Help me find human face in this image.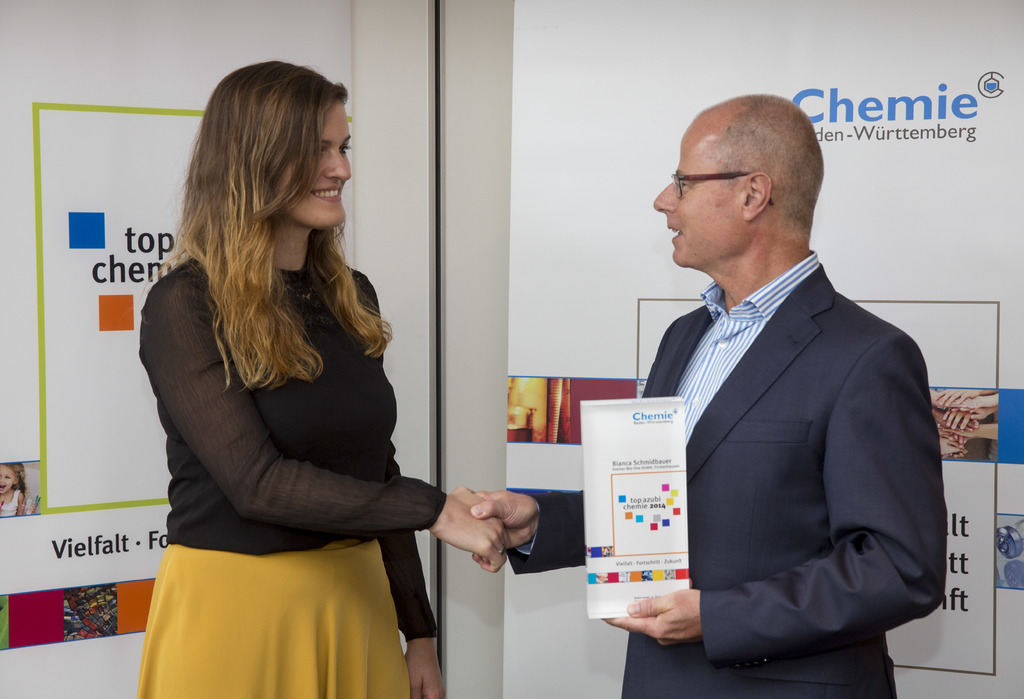
Found it: <box>273,102,349,228</box>.
